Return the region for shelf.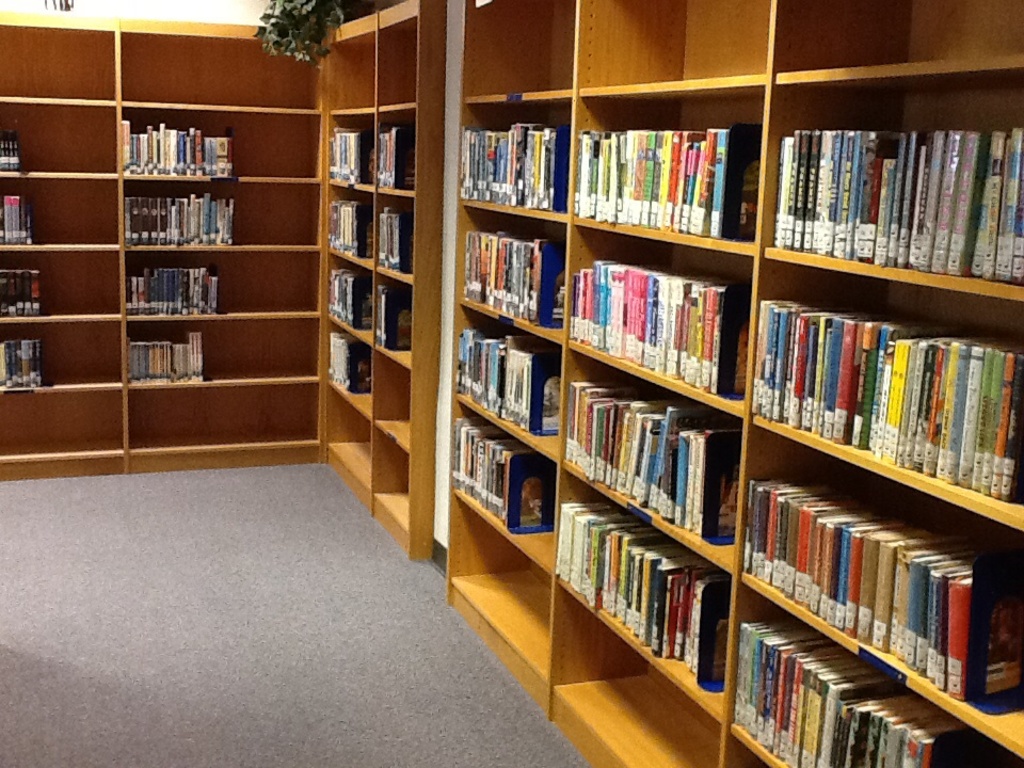
[x1=382, y1=15, x2=426, y2=84].
